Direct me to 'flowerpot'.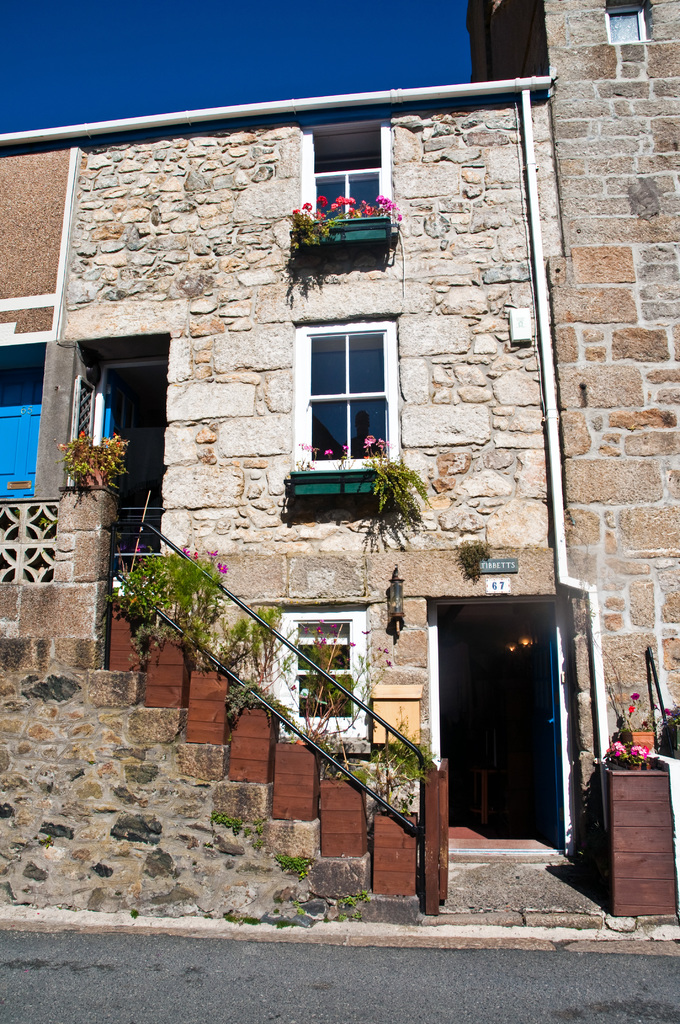
Direction: box(320, 771, 367, 858).
